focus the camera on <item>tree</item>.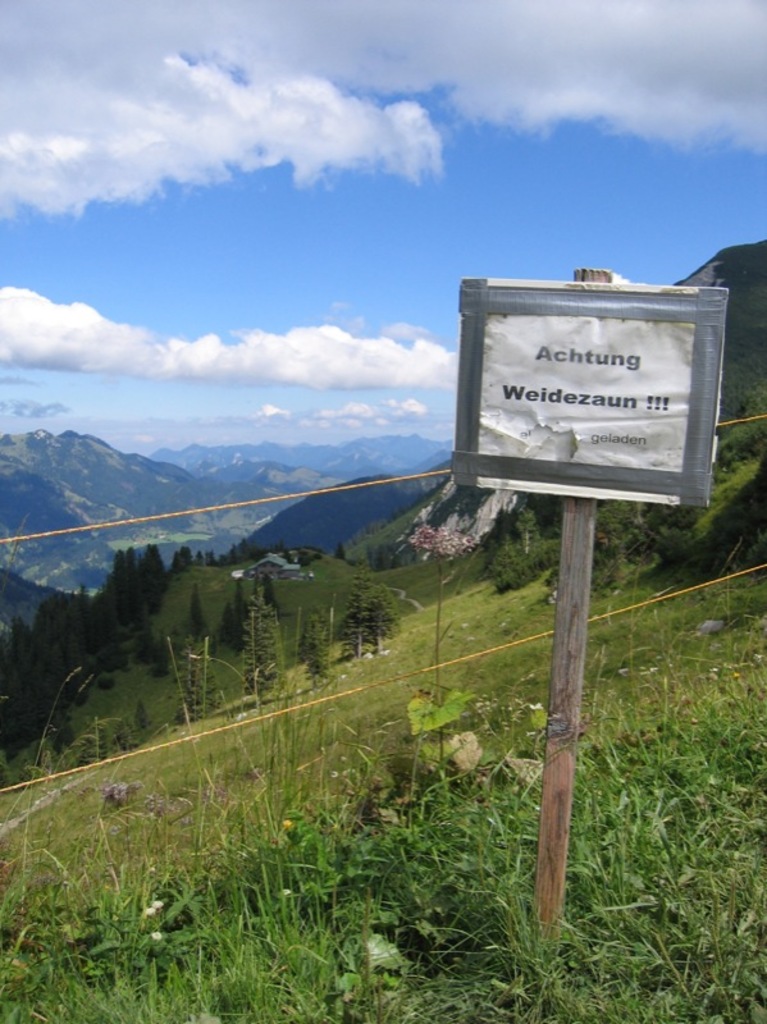
Focus region: {"x1": 307, "y1": 617, "x2": 341, "y2": 678}.
